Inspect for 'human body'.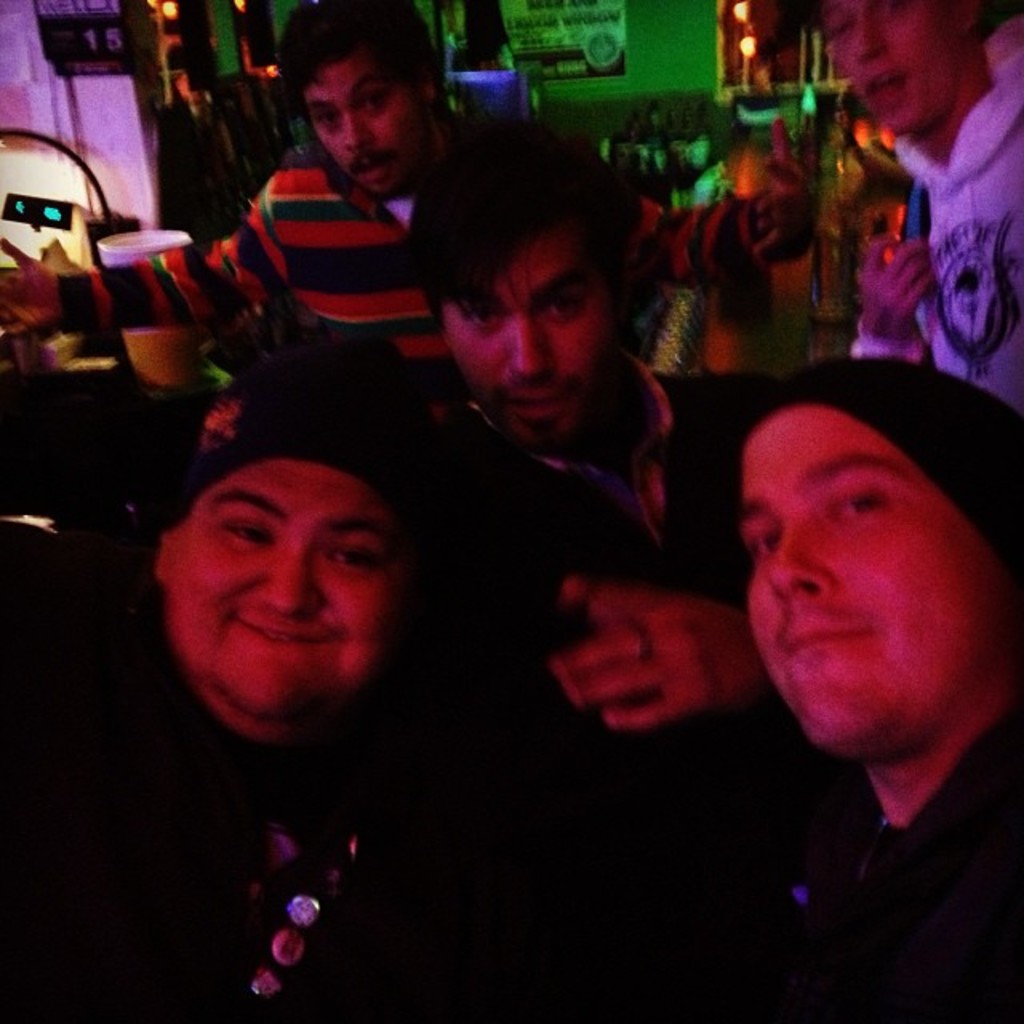
Inspection: [x1=835, y1=37, x2=1022, y2=408].
